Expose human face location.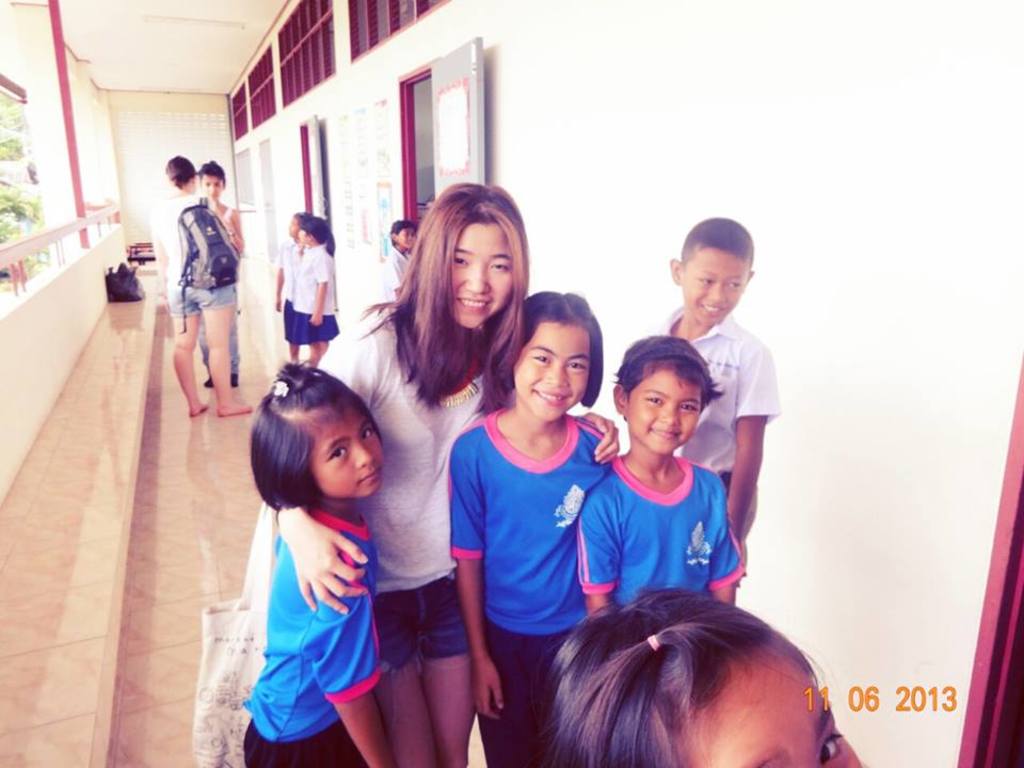
Exposed at Rect(682, 241, 753, 320).
